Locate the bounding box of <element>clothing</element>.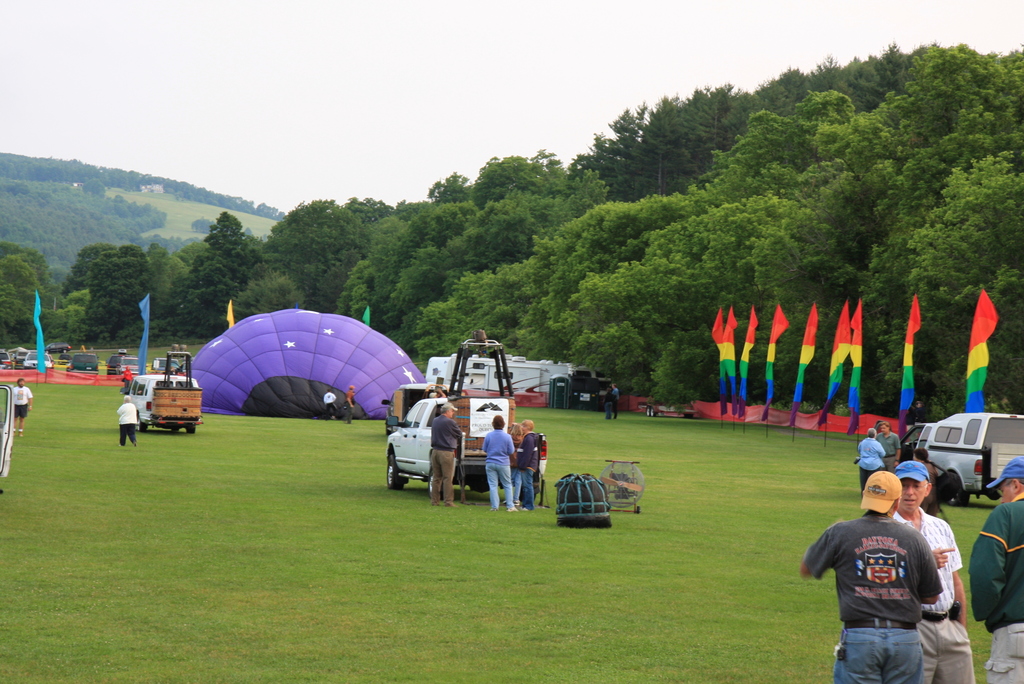
Bounding box: x1=877, y1=432, x2=905, y2=475.
